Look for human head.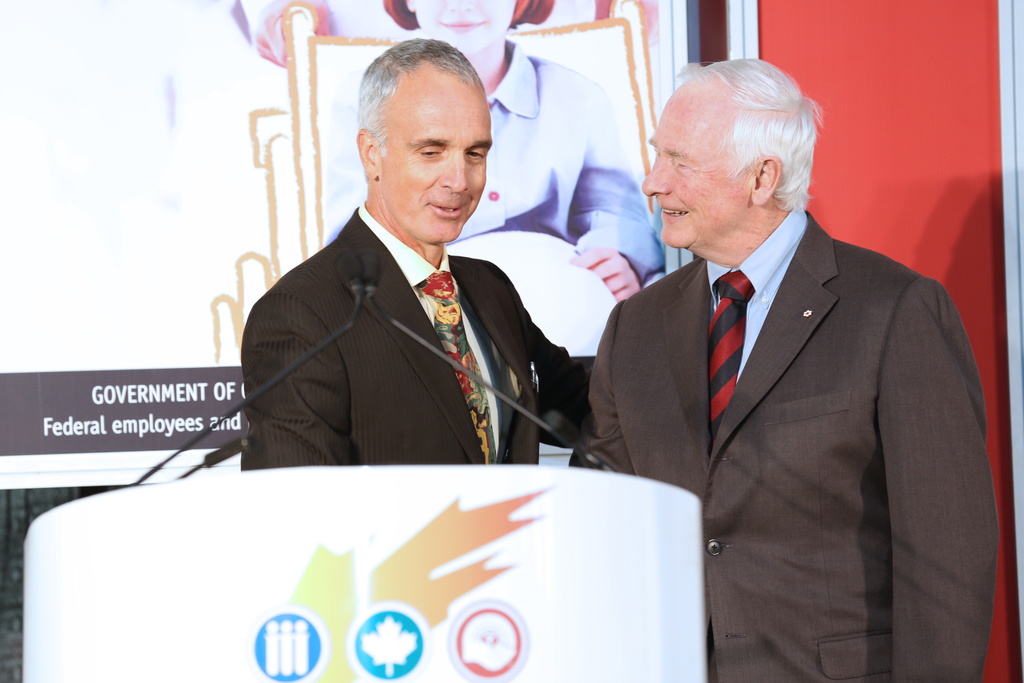
Found: bbox(648, 58, 831, 259).
